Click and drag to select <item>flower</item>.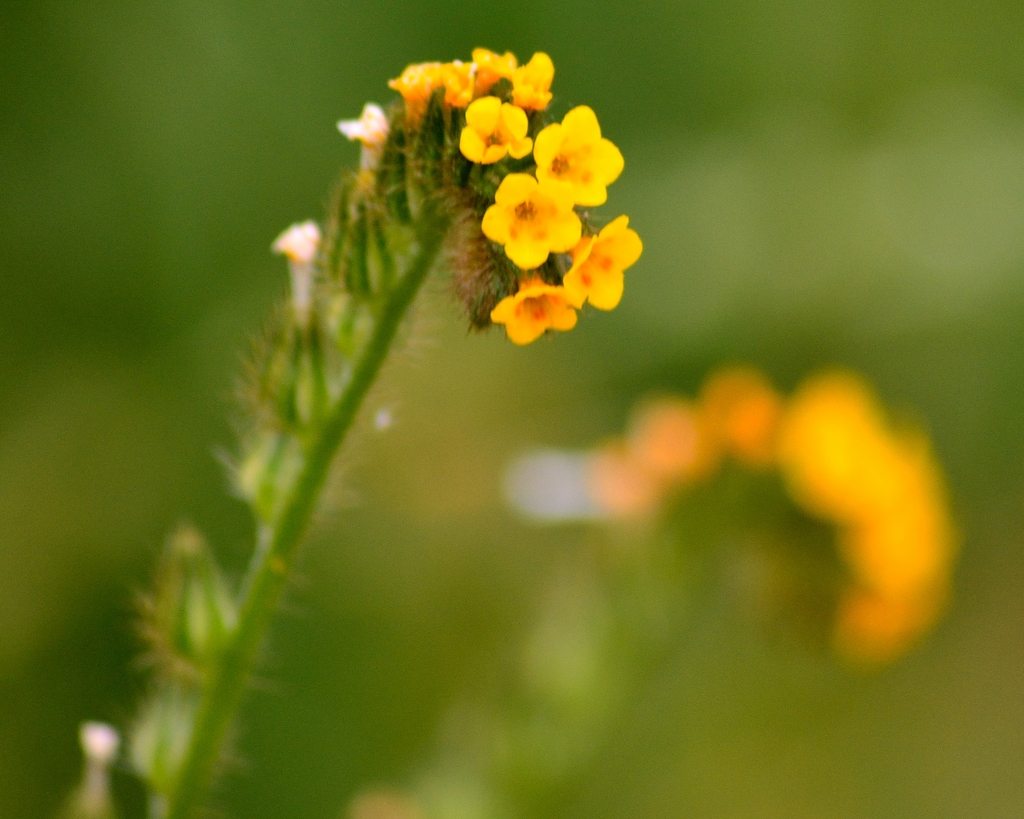
Selection: 444:53:479:109.
